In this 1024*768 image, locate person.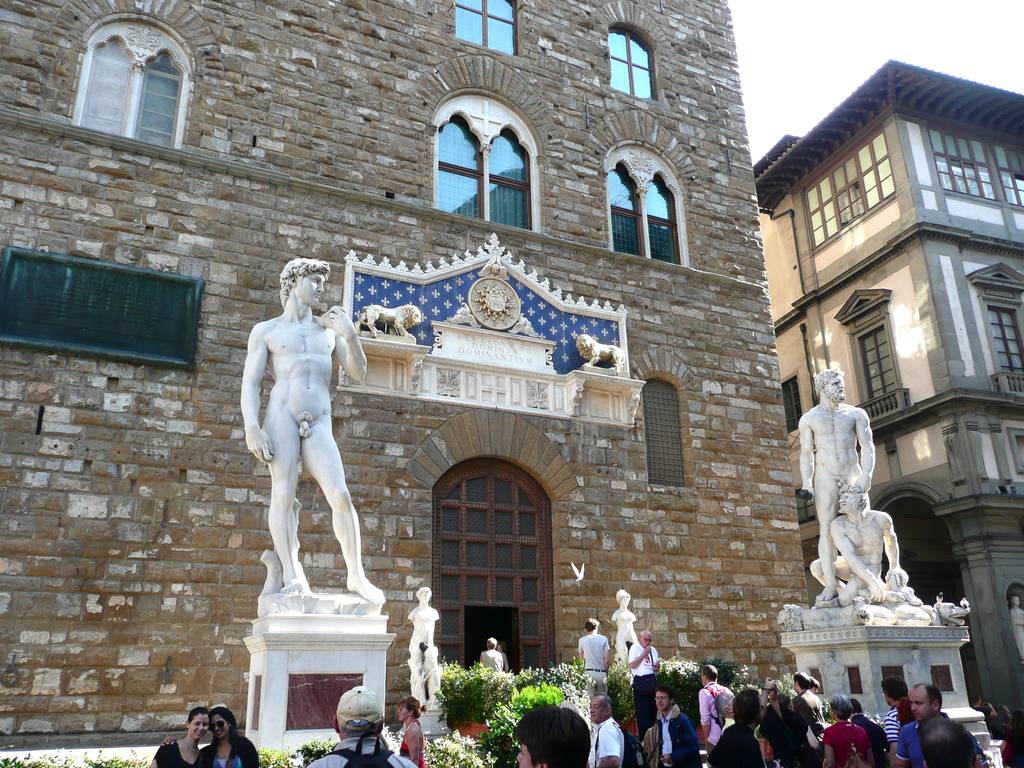
Bounding box: <region>809, 485, 906, 600</region>.
